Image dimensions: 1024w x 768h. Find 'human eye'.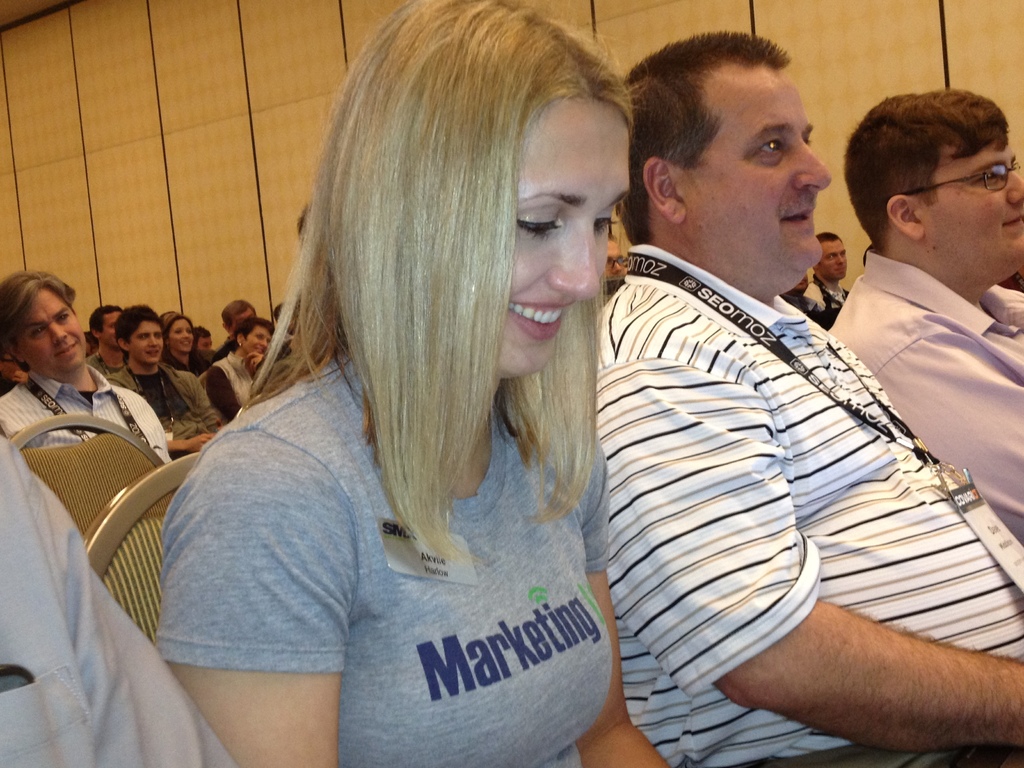
751,136,788,161.
